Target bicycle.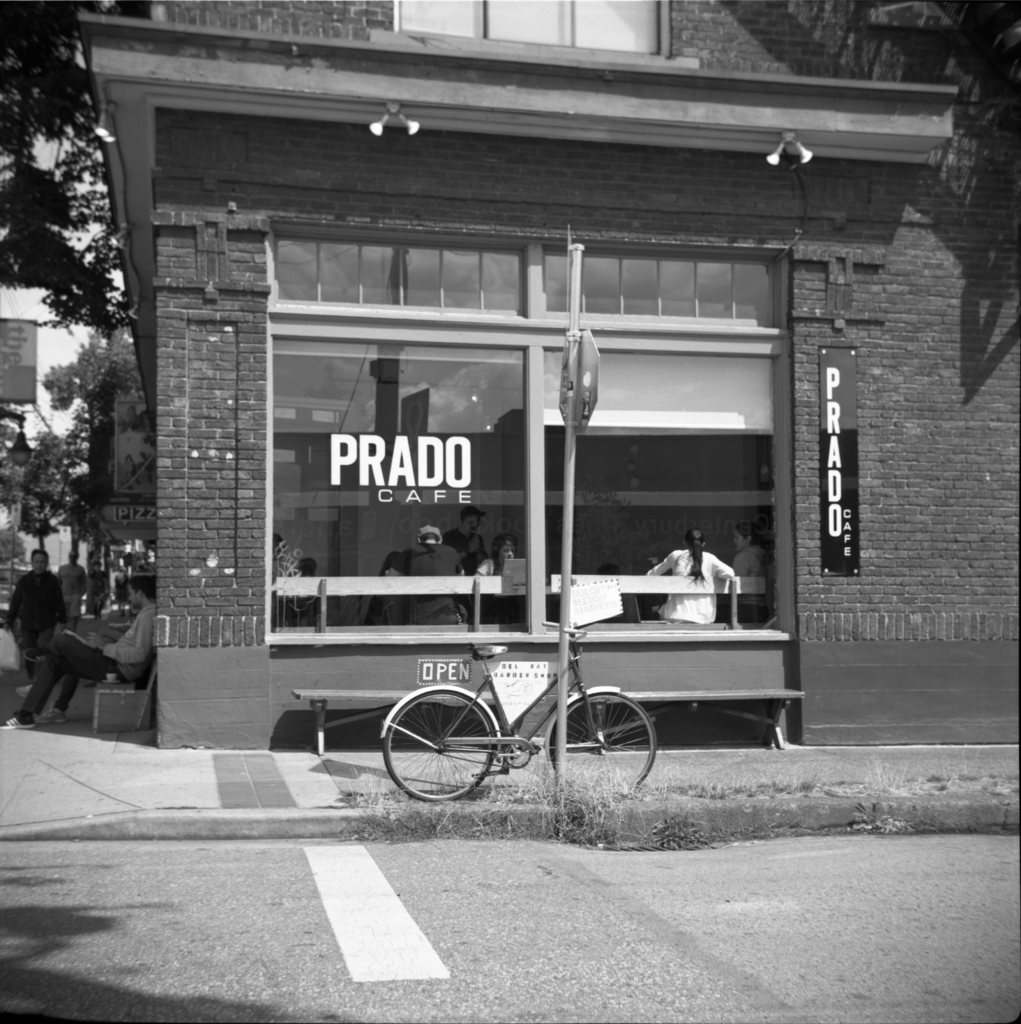
Target region: (374,653,674,813).
